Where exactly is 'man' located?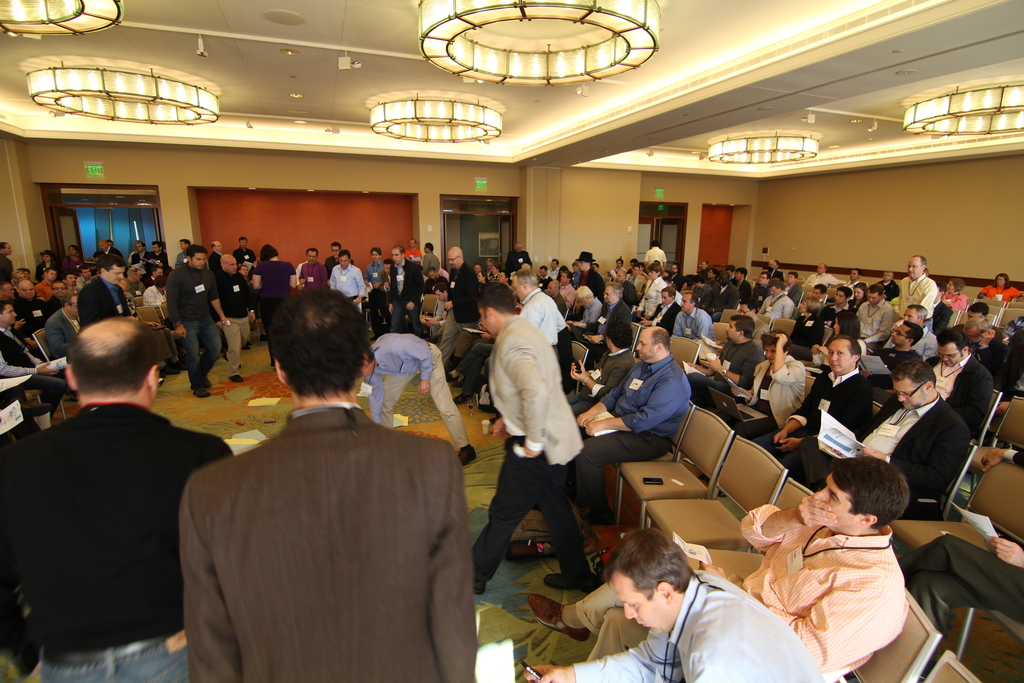
Its bounding box is BBox(355, 331, 490, 463).
